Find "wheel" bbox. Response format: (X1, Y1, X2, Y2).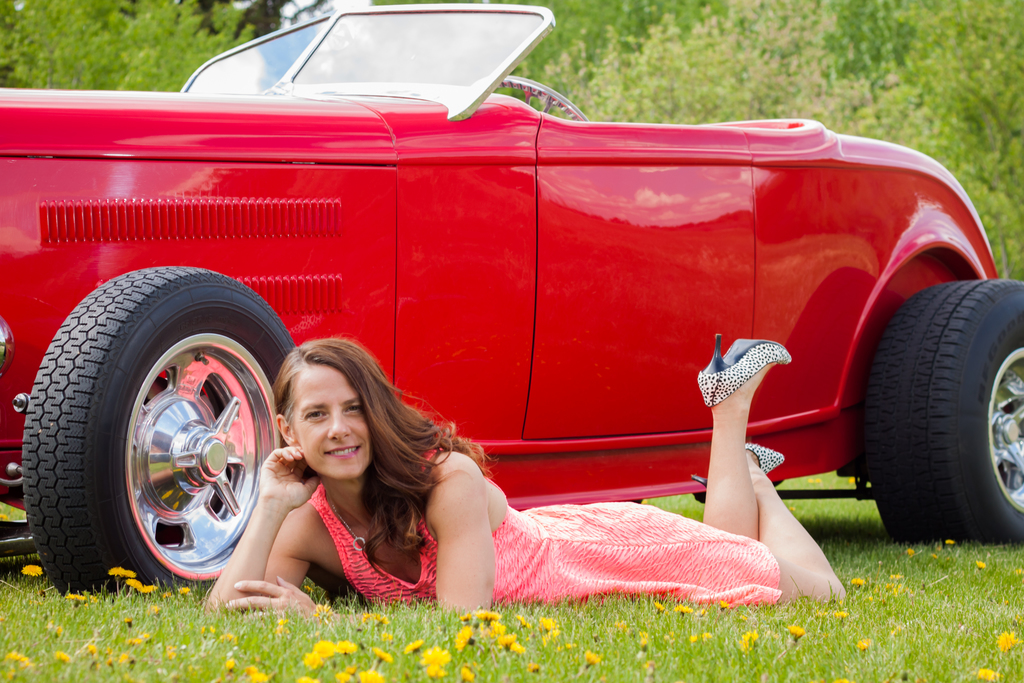
(864, 278, 1023, 548).
